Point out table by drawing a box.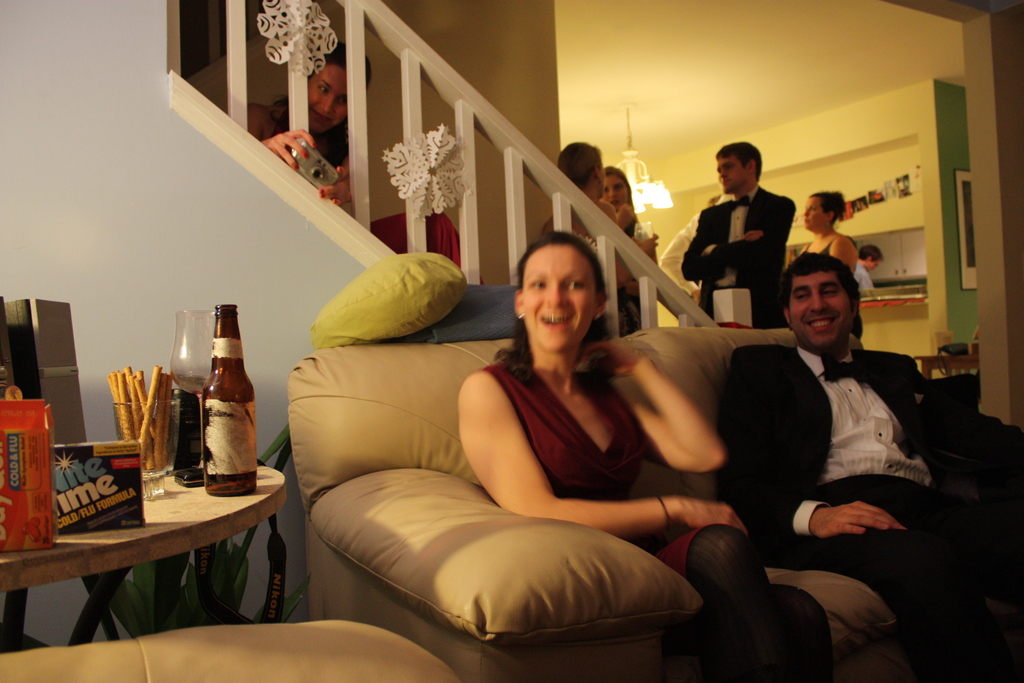
[0, 466, 291, 645].
